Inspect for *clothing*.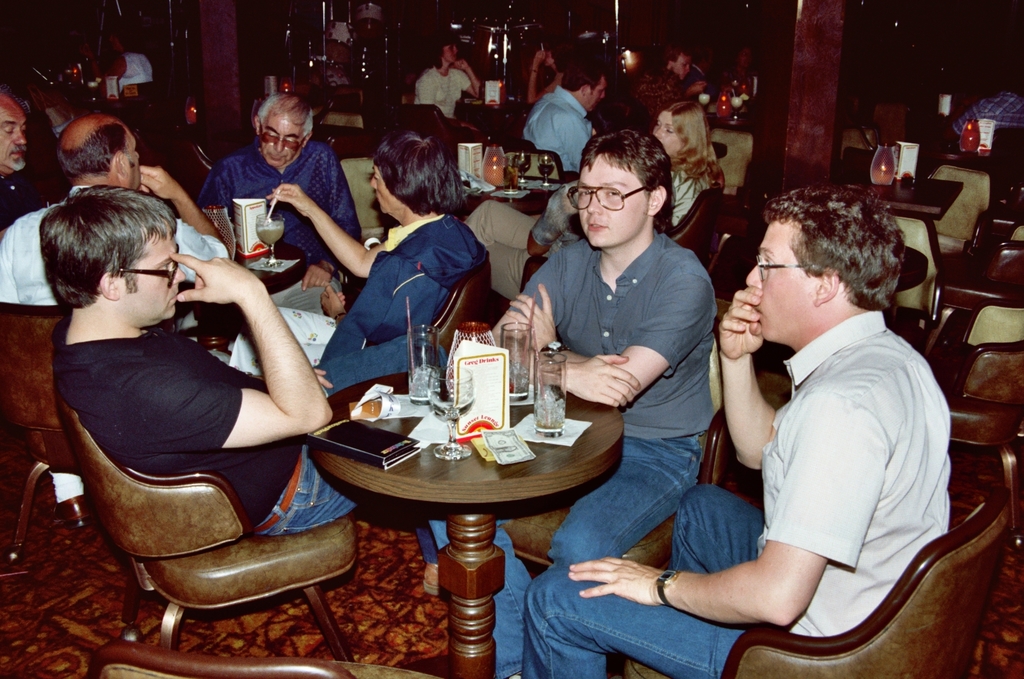
Inspection: Rect(423, 61, 472, 115).
